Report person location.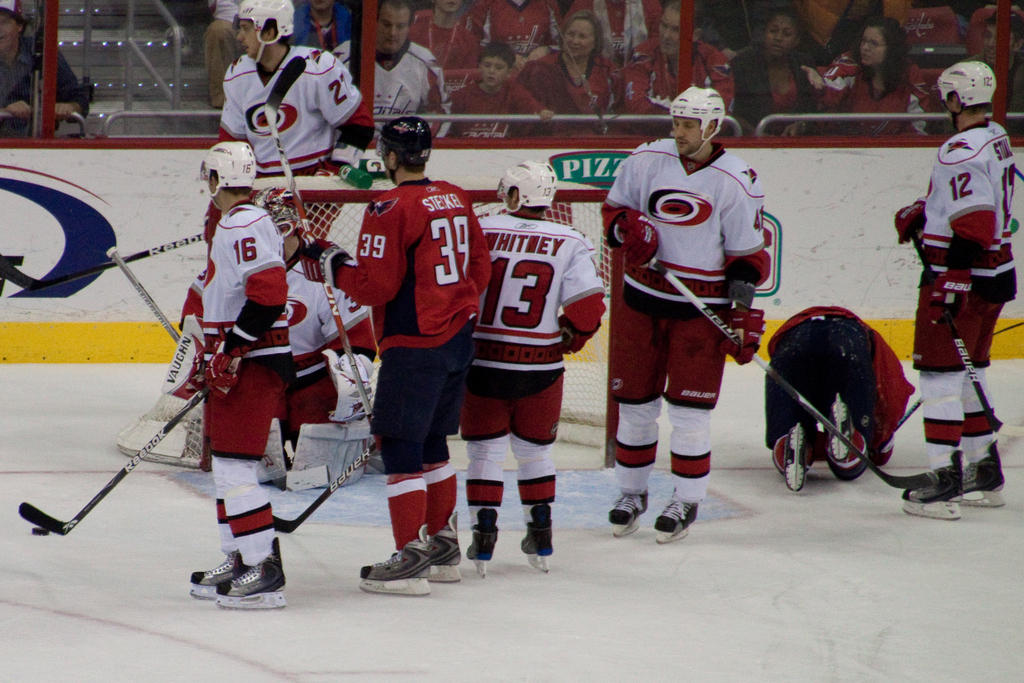
Report: Rect(891, 58, 1020, 526).
